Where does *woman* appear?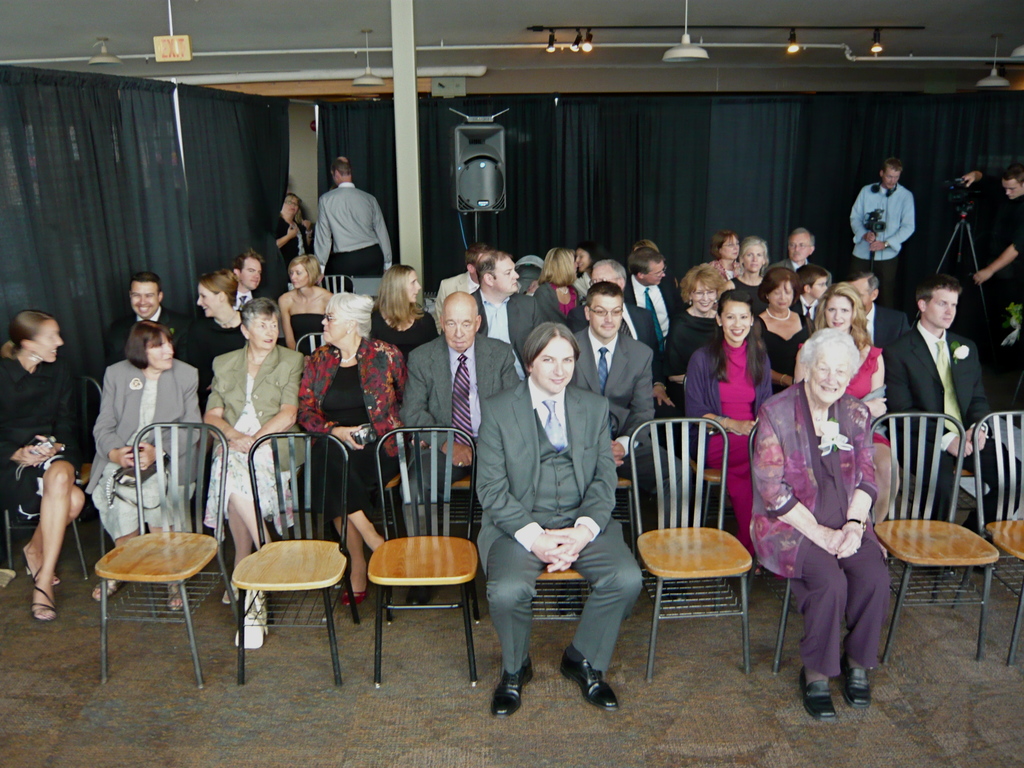
Appears at crop(0, 309, 97, 621).
